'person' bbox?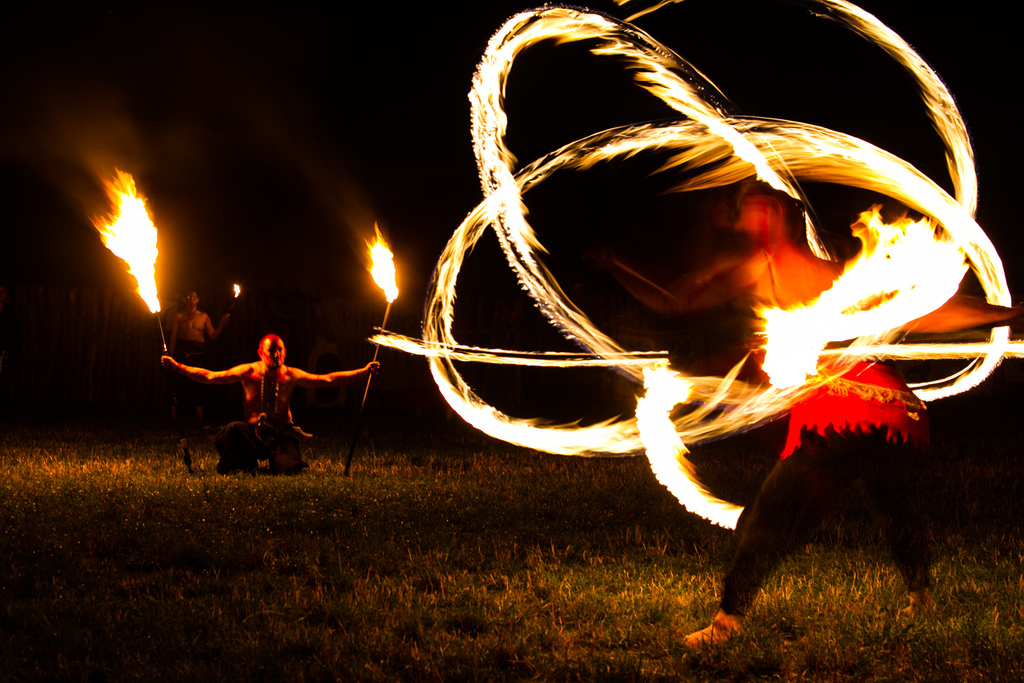
x1=159 y1=329 x2=383 y2=472
